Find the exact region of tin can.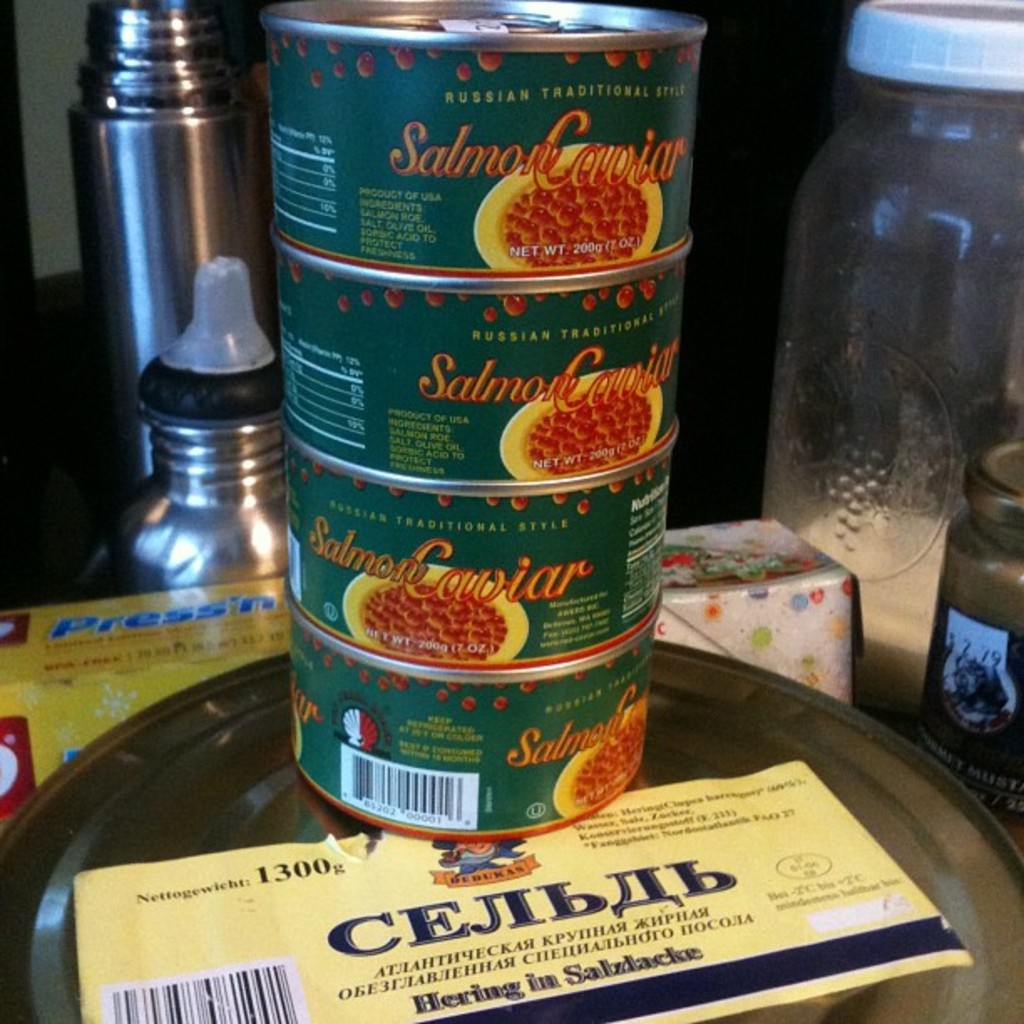
Exact region: bbox(261, 0, 708, 273).
